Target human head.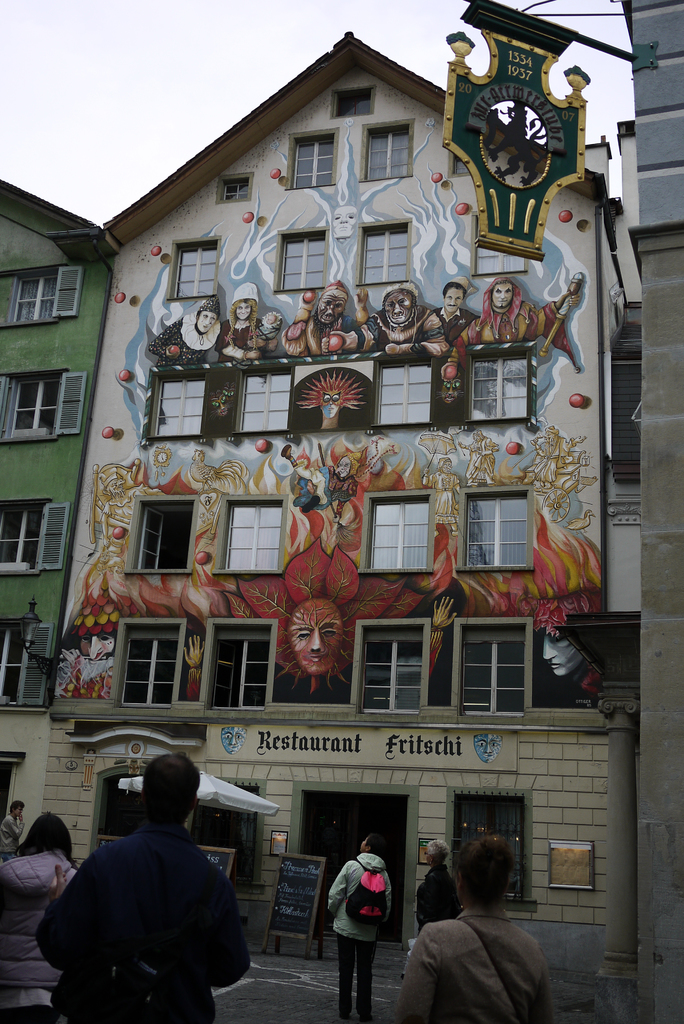
Target region: 451 845 530 924.
